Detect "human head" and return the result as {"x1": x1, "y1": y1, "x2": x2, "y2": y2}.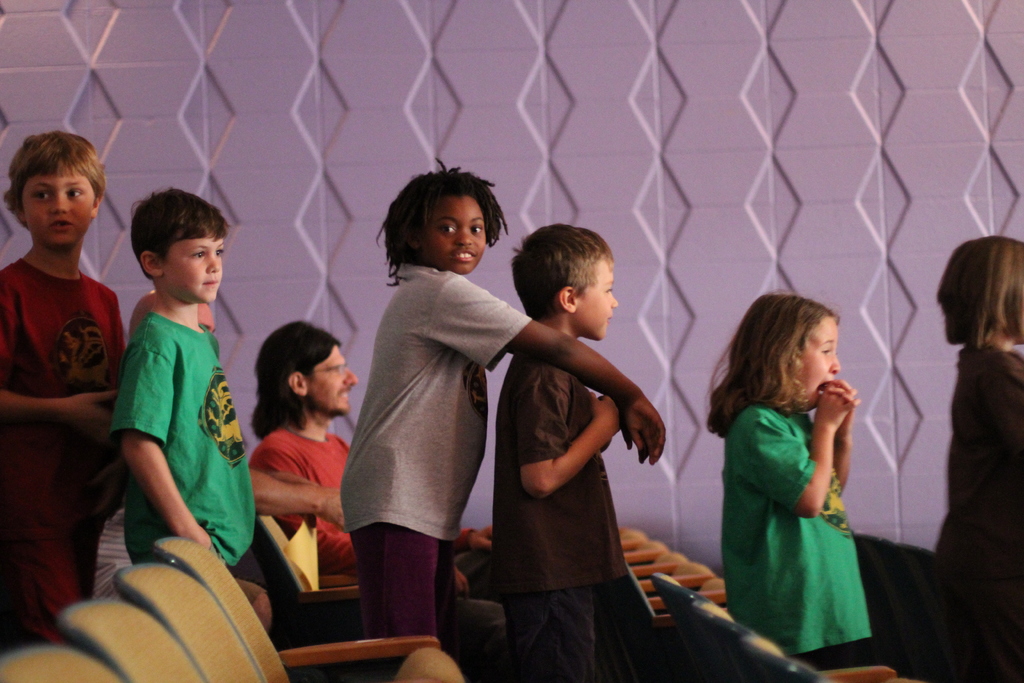
{"x1": 1, "y1": 117, "x2": 107, "y2": 268}.
